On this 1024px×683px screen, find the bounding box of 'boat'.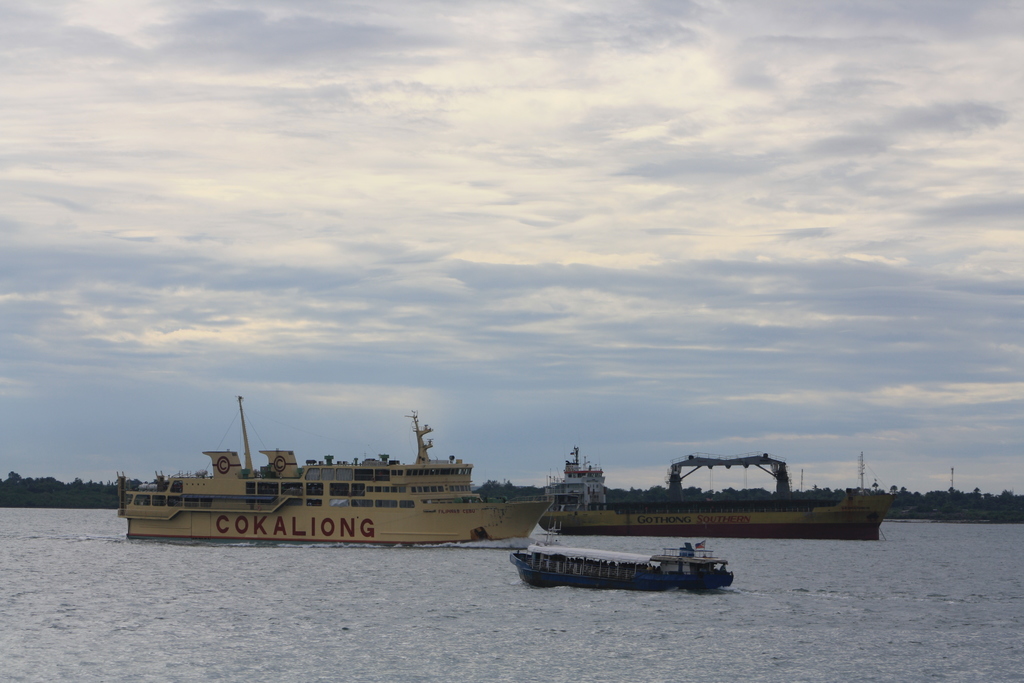
Bounding box: bbox(147, 411, 587, 555).
